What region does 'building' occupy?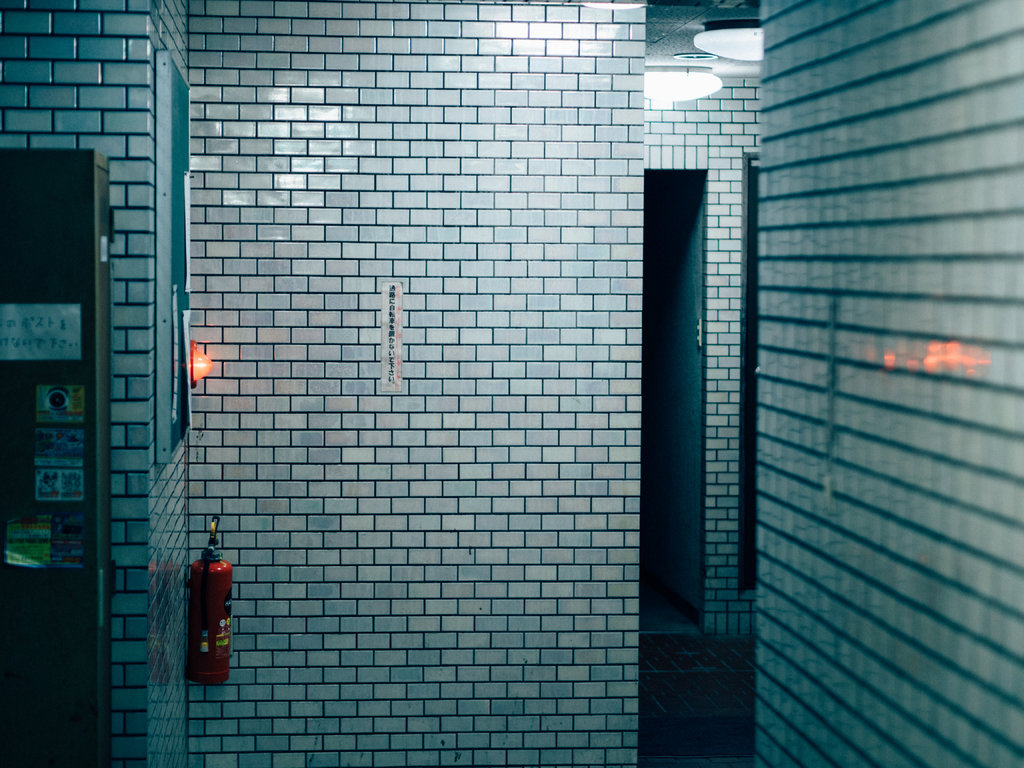
<region>0, 0, 1023, 767</region>.
